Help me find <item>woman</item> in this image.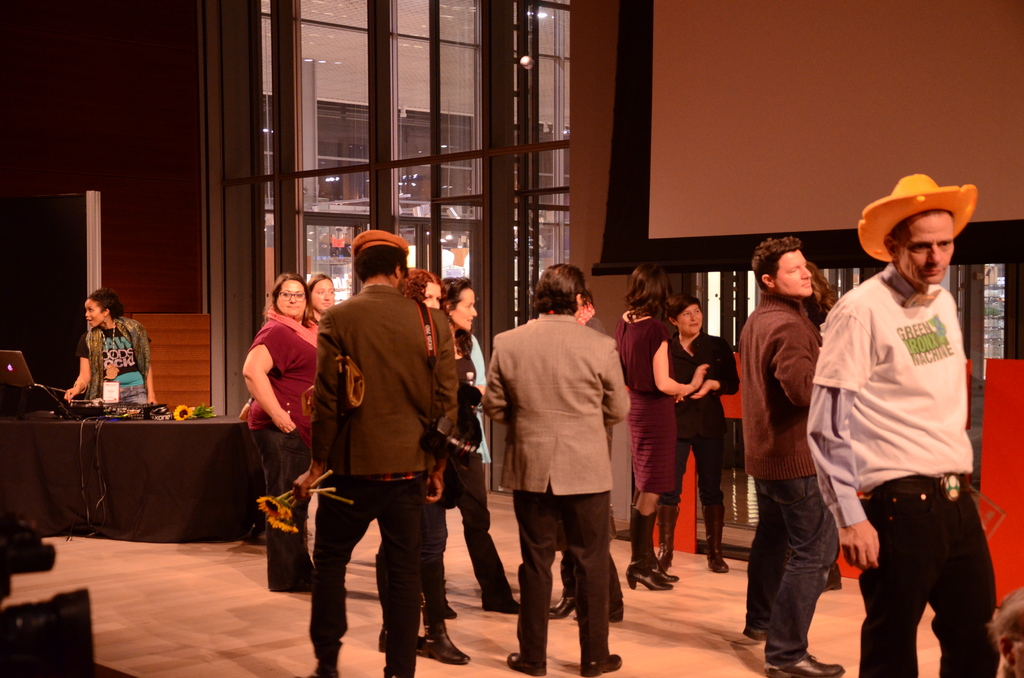
Found it: 657:296:739:576.
